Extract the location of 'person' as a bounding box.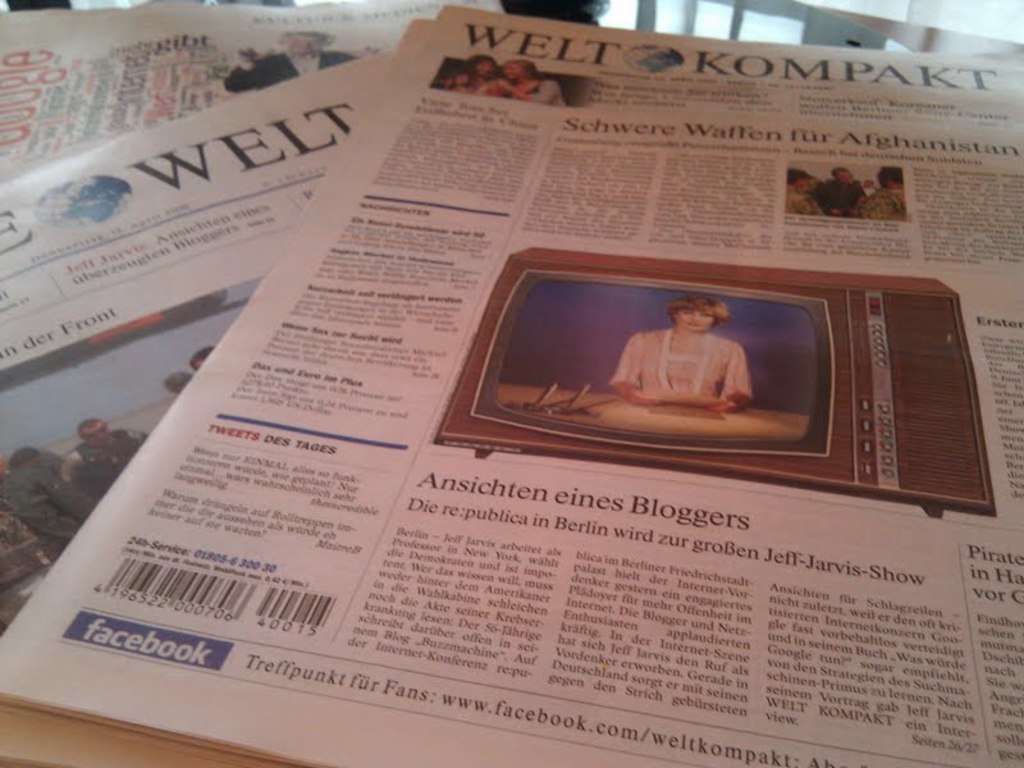
(x1=856, y1=166, x2=905, y2=220).
